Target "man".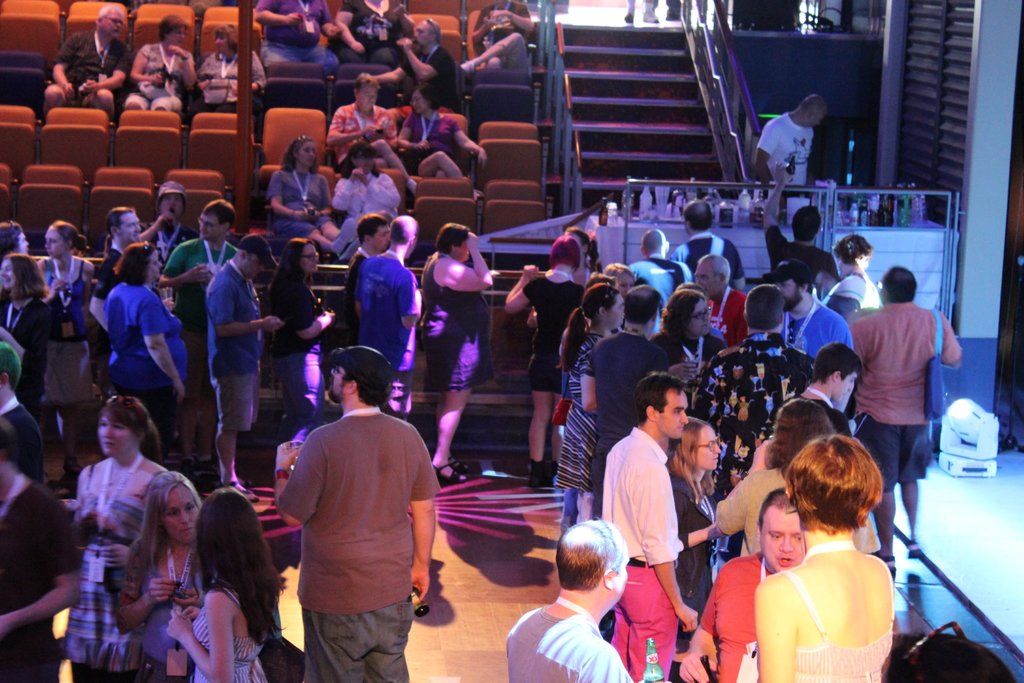
Target region: l=204, t=230, r=285, b=502.
